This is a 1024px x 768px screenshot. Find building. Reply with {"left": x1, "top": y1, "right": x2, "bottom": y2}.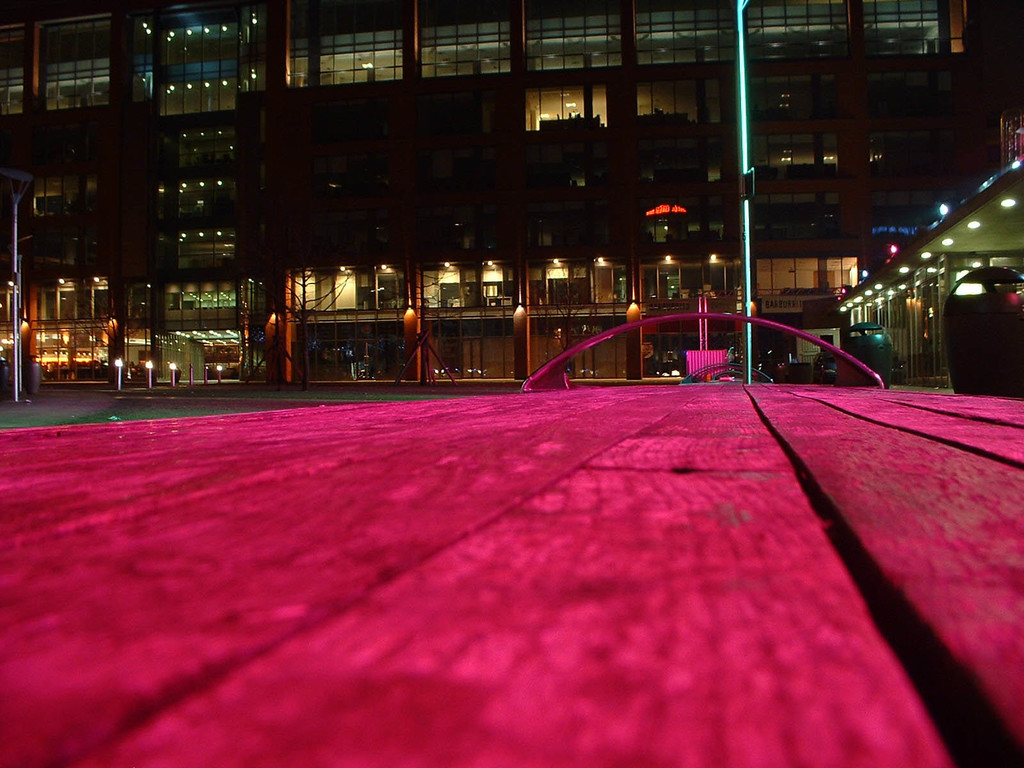
{"left": 1, "top": 0, "right": 1022, "bottom": 394}.
